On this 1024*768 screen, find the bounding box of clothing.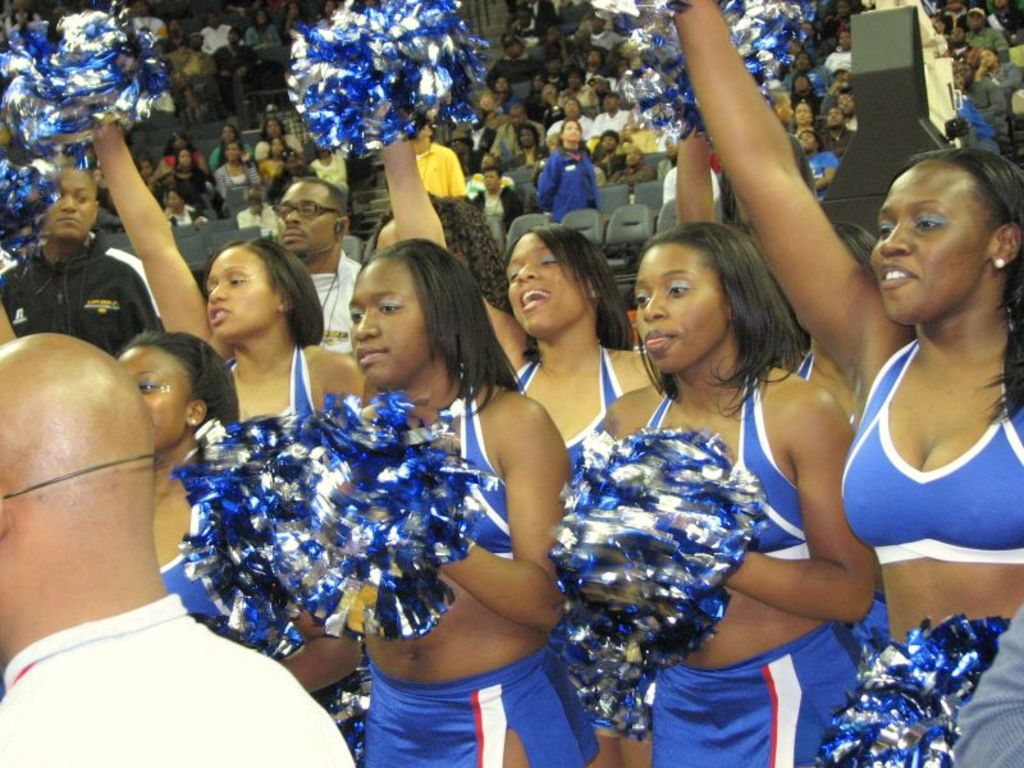
Bounding box: select_region(823, 124, 854, 160).
